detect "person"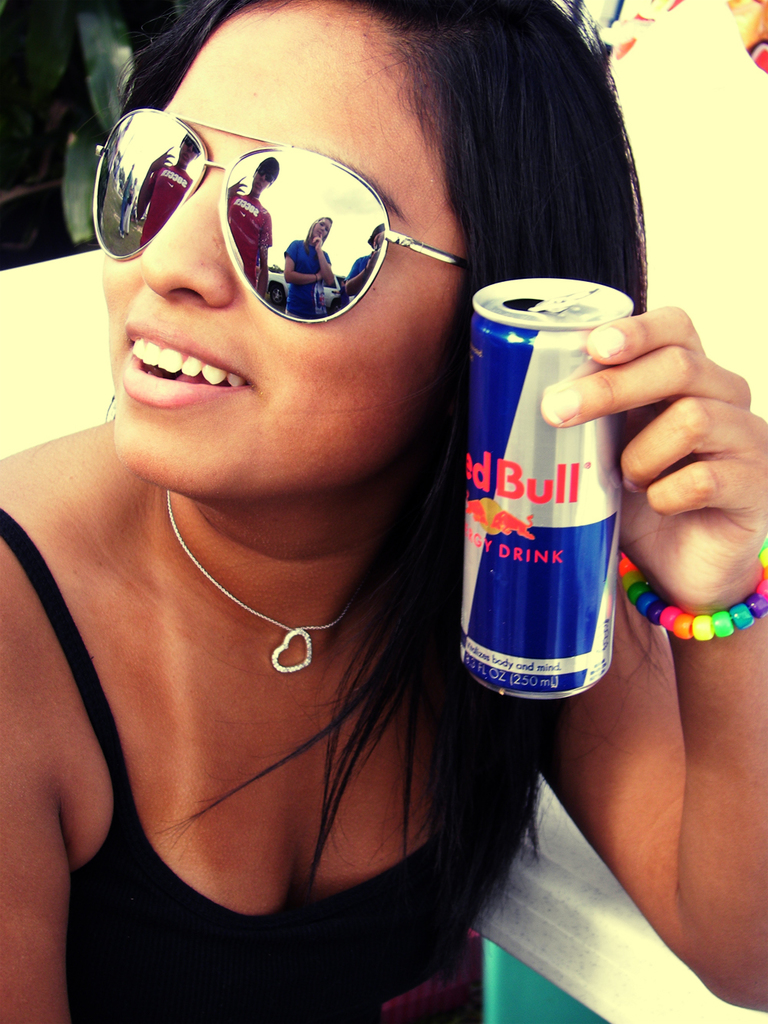
bbox=[0, 0, 606, 1003]
